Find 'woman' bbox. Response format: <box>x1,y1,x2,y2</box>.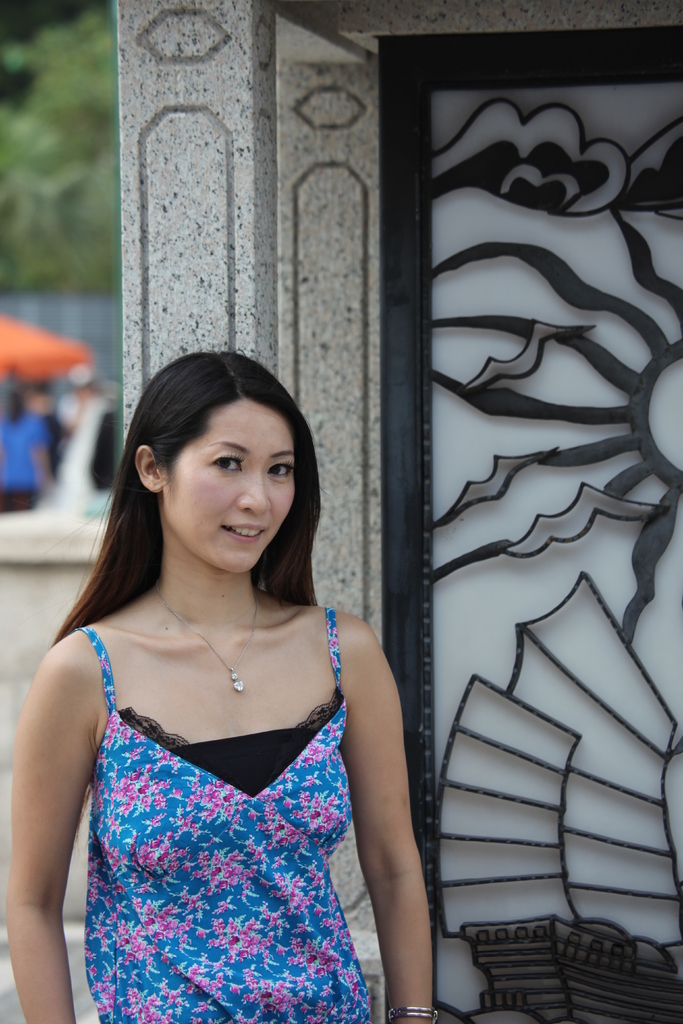
<box>0,341,458,1023</box>.
